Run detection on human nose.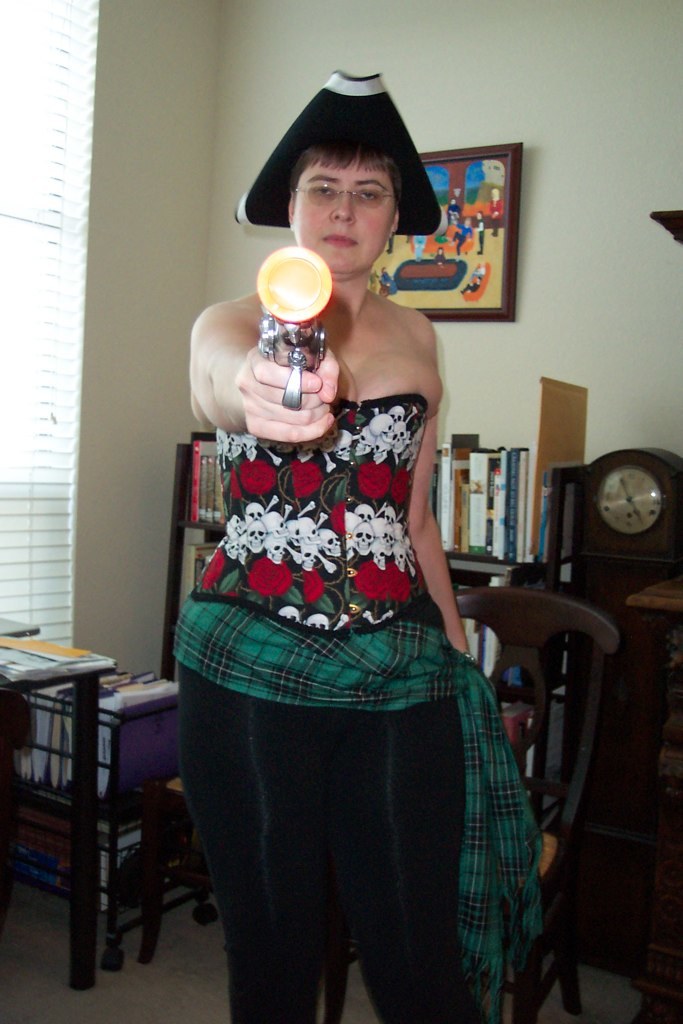
Result: box(332, 196, 355, 221).
